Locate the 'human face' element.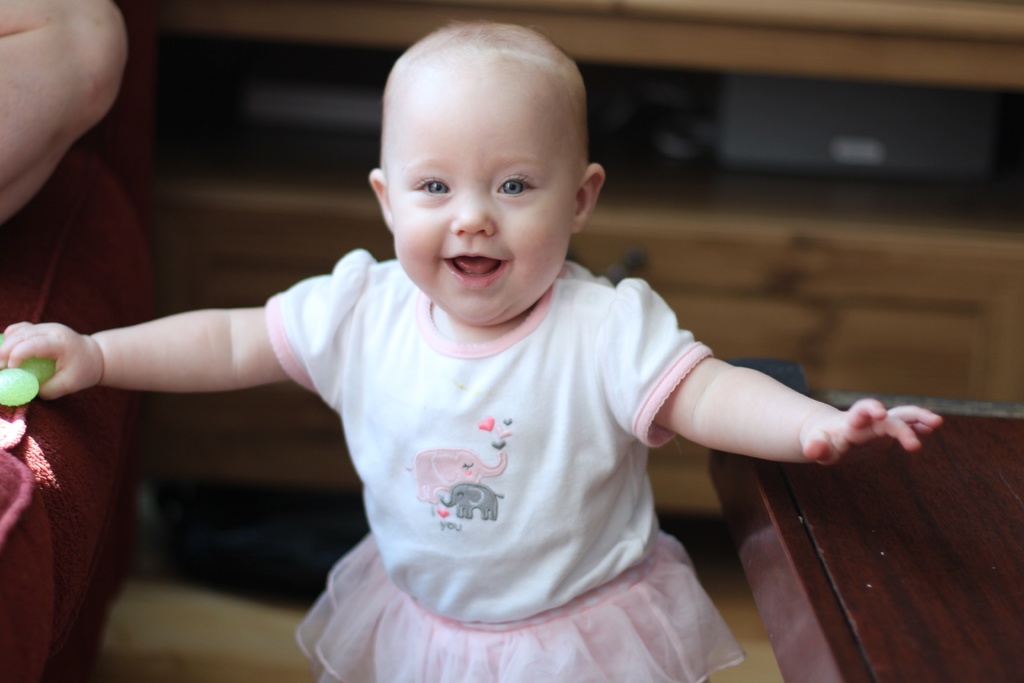
Element bbox: bbox=(388, 88, 577, 329).
